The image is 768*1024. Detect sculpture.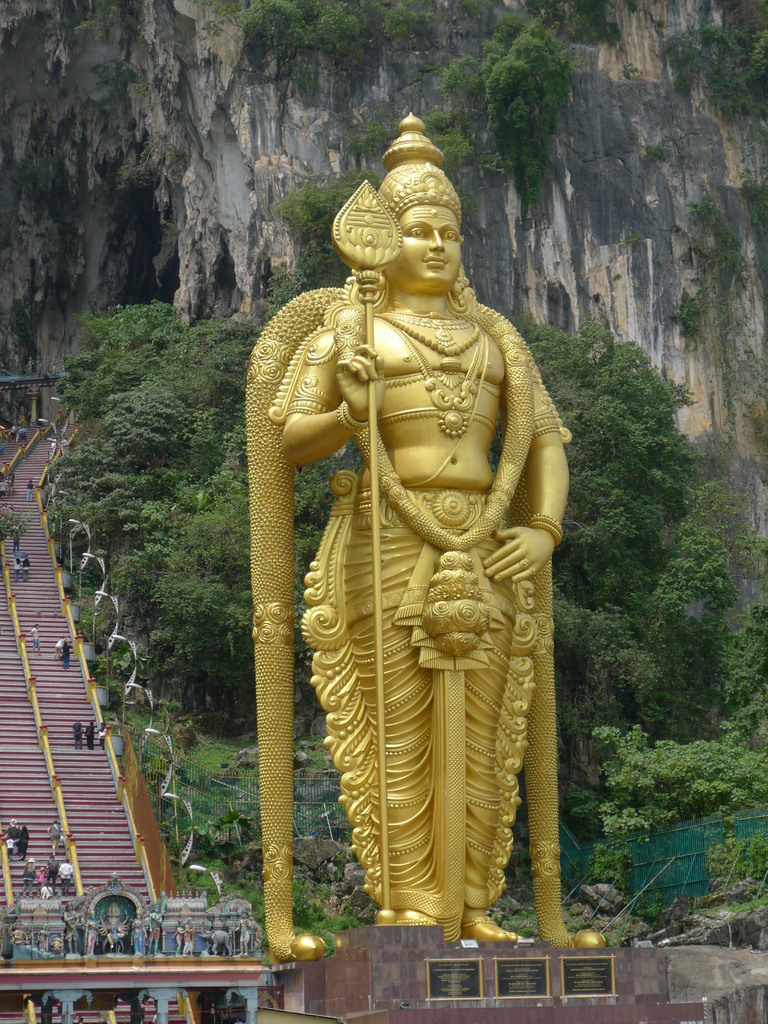
Detection: (169, 919, 190, 959).
